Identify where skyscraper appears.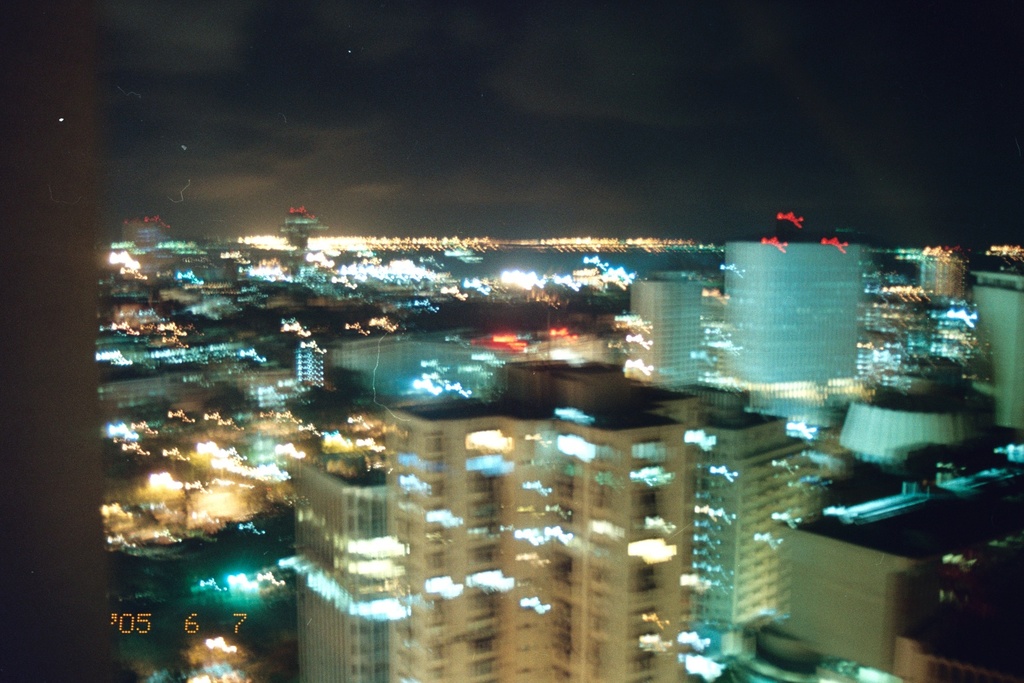
Appears at bbox(970, 267, 1023, 430).
